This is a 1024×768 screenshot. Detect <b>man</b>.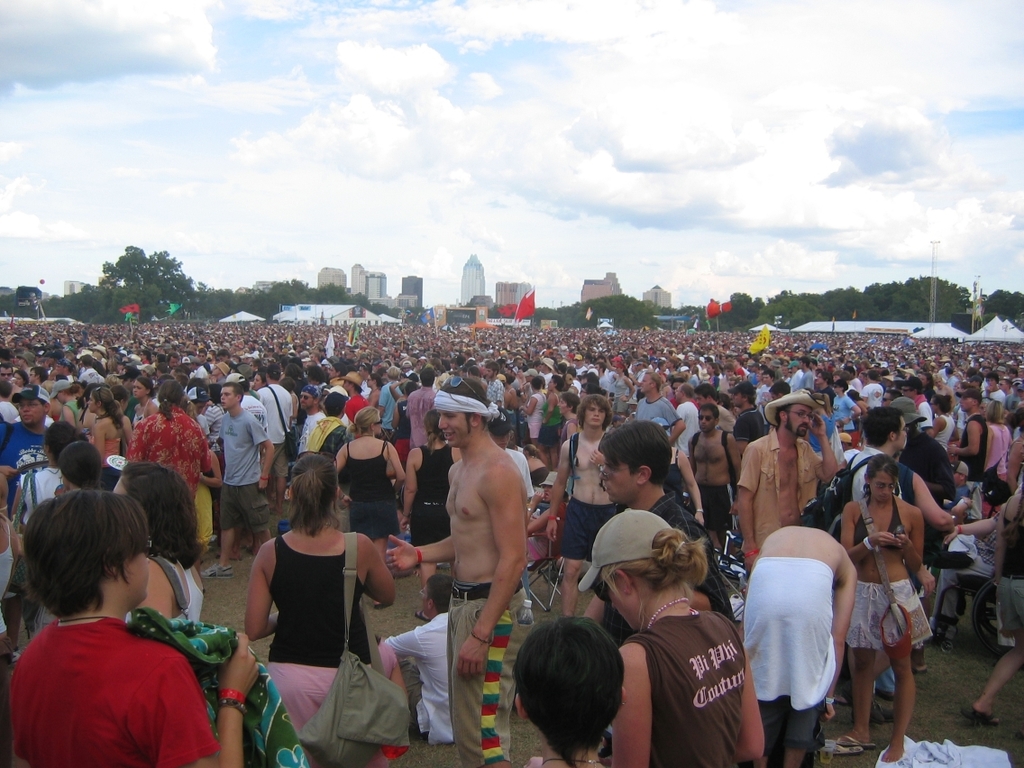
(x1=299, y1=388, x2=323, y2=456).
